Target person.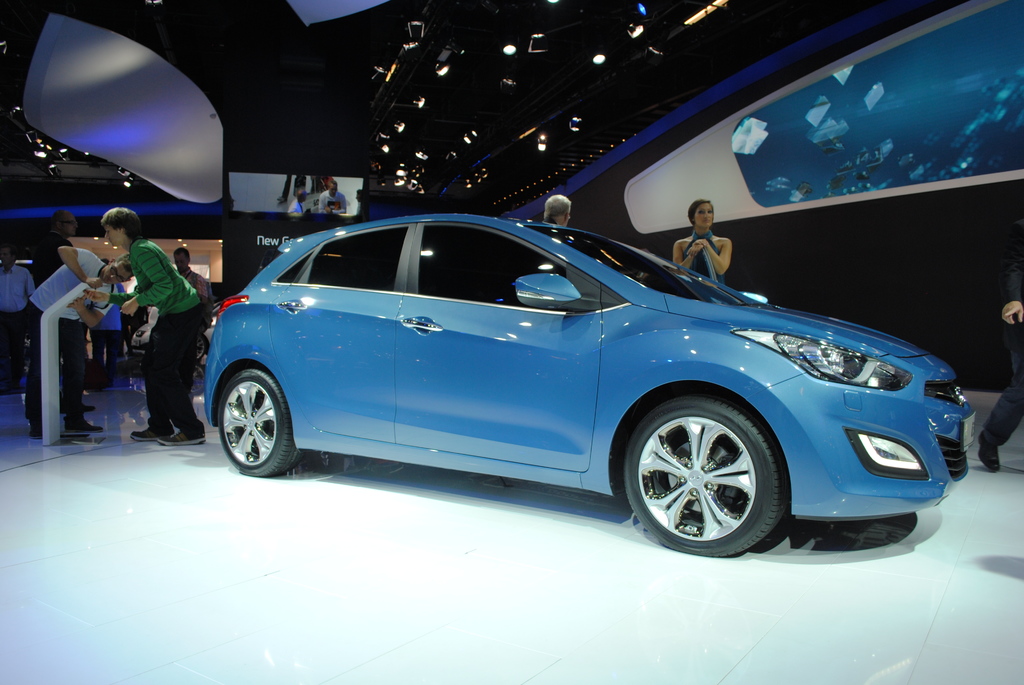
Target region: crop(88, 205, 207, 447).
